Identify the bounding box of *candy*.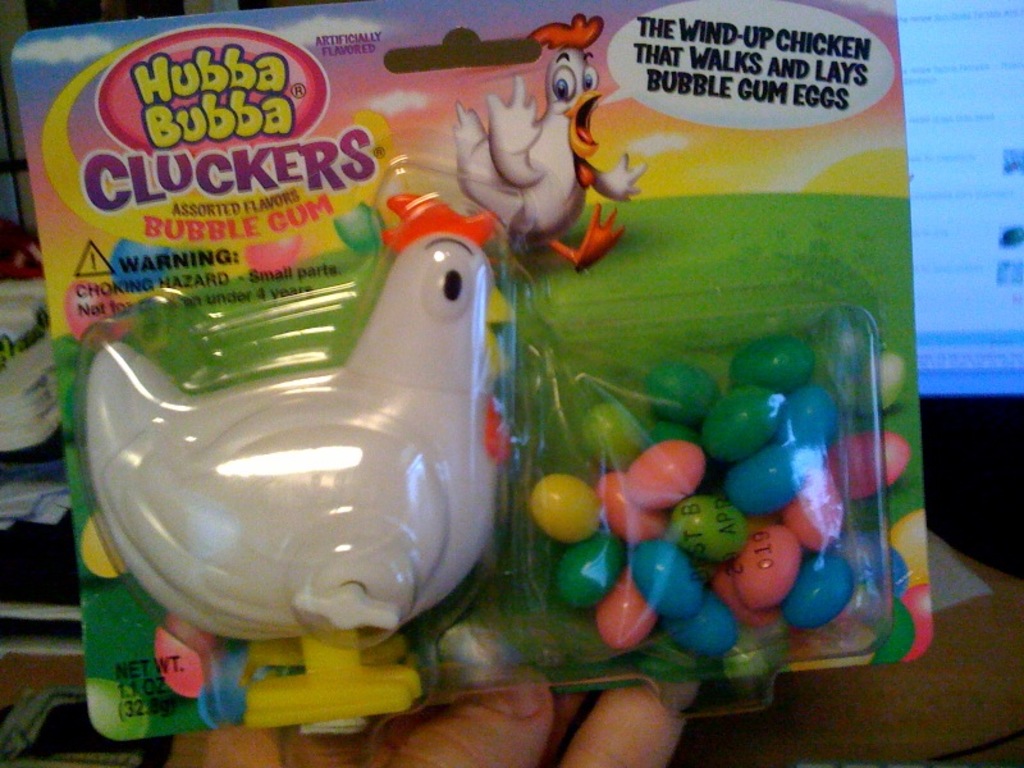
110:236:170:298.
